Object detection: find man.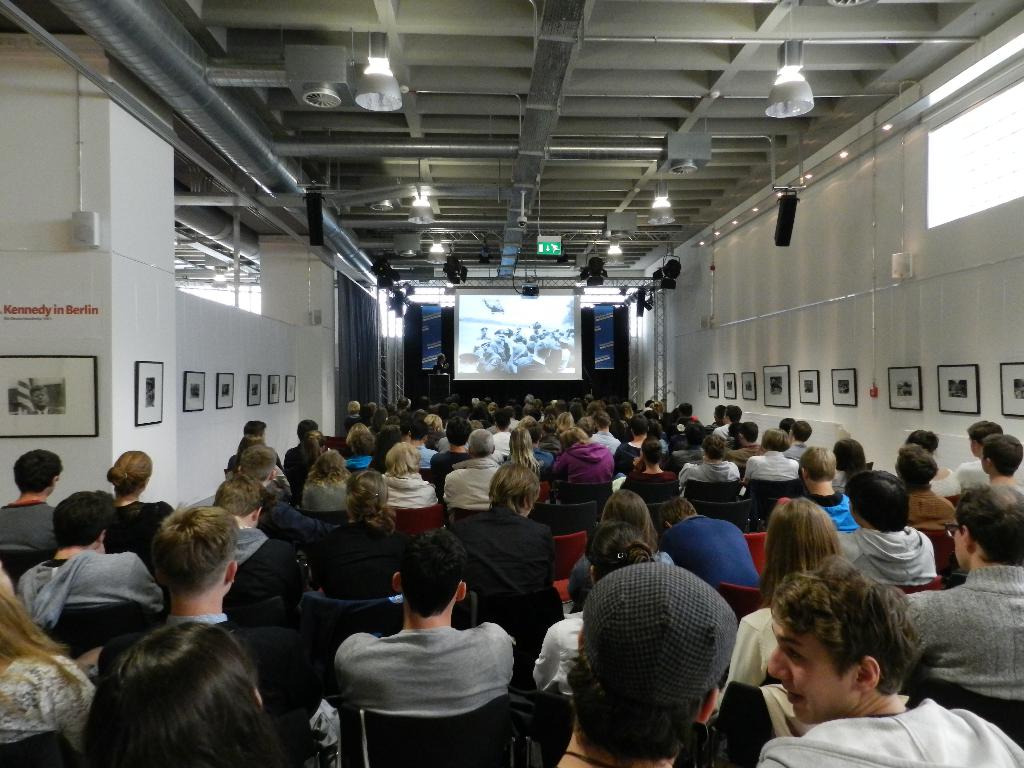
l=778, t=415, r=796, b=439.
